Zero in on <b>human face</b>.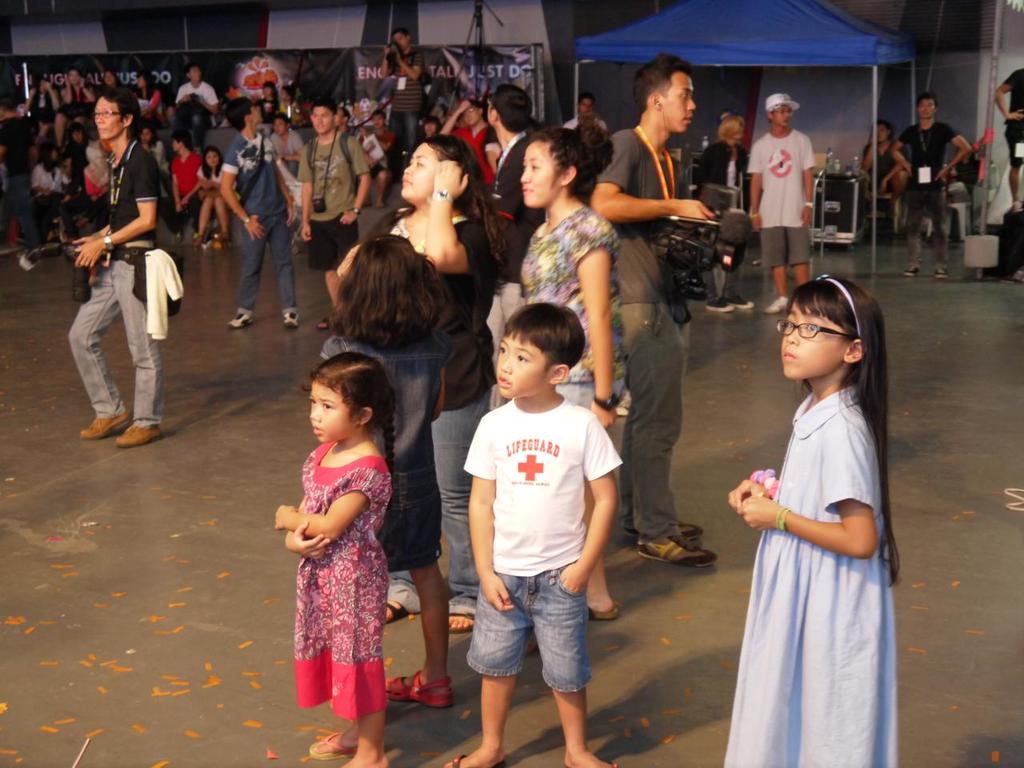
Zeroed in: pyautogui.locateOnScreen(424, 123, 438, 134).
